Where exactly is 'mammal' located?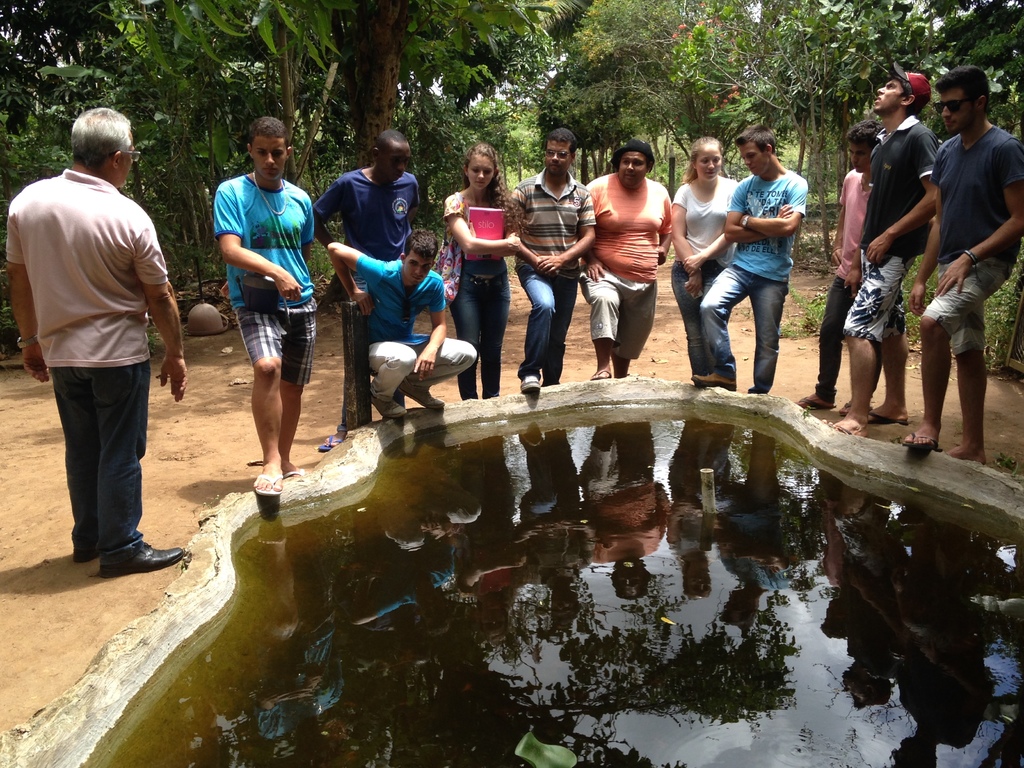
Its bounding box is detection(577, 139, 673, 381).
